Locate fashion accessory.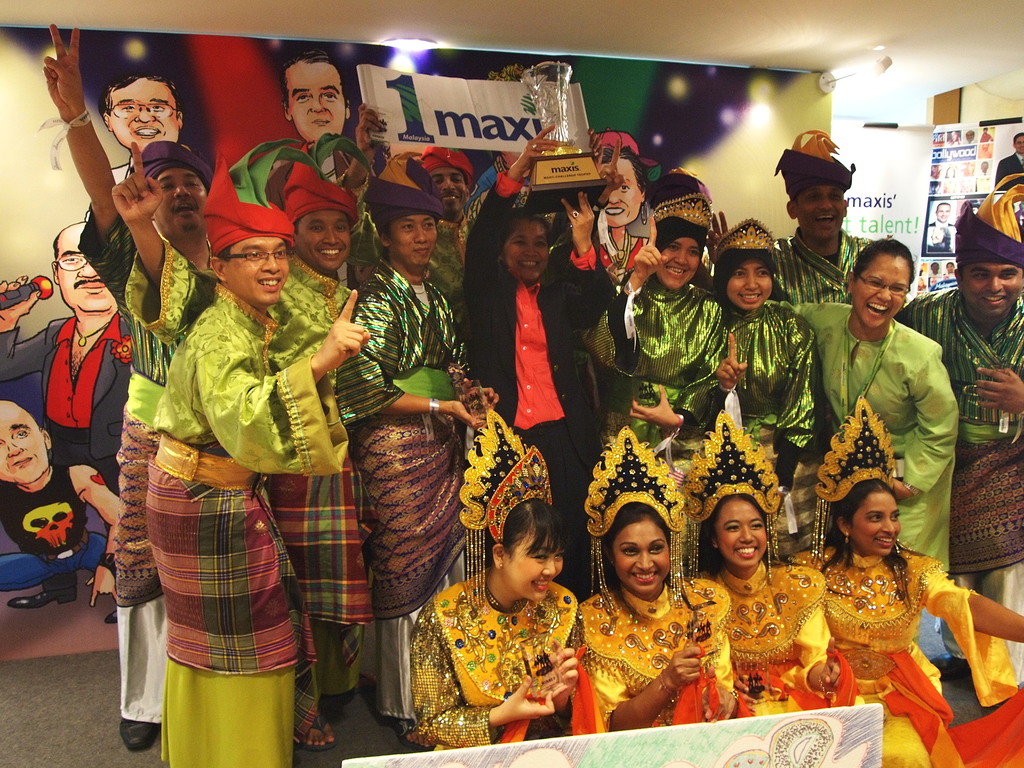
Bounding box: locate(899, 483, 922, 497).
